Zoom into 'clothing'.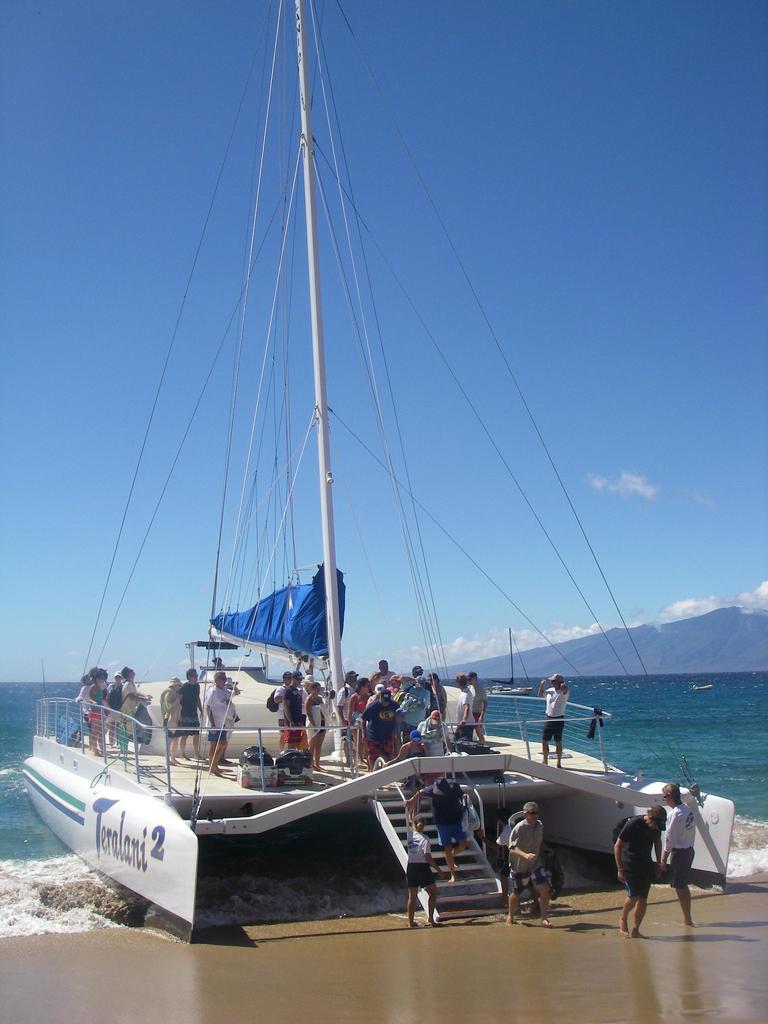
Zoom target: 429/780/468/855.
